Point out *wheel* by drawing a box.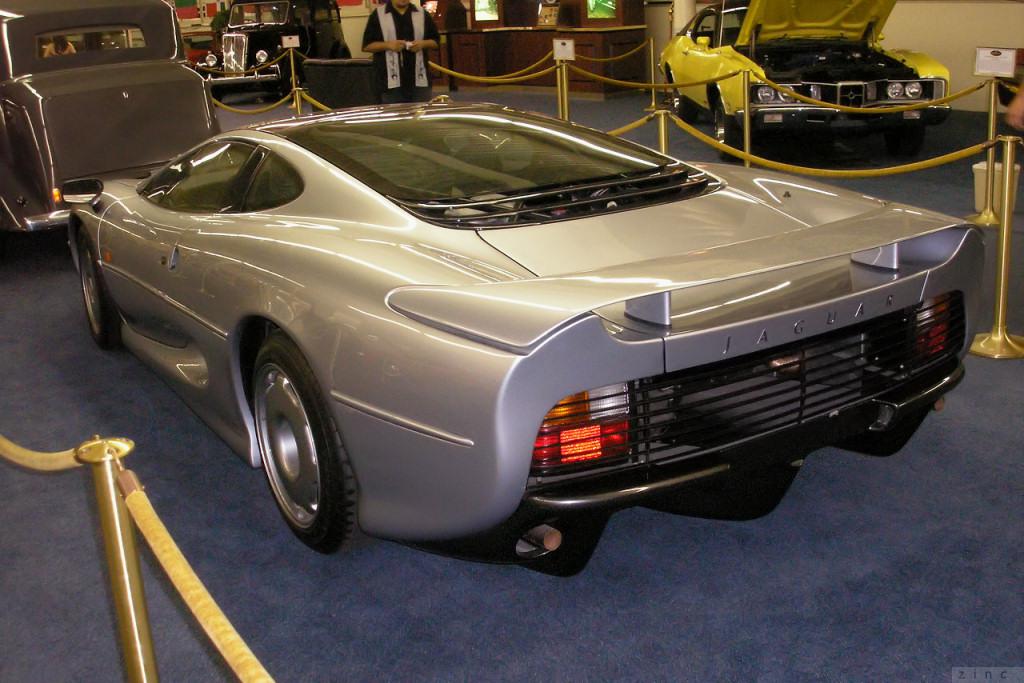
BBox(676, 82, 698, 124).
